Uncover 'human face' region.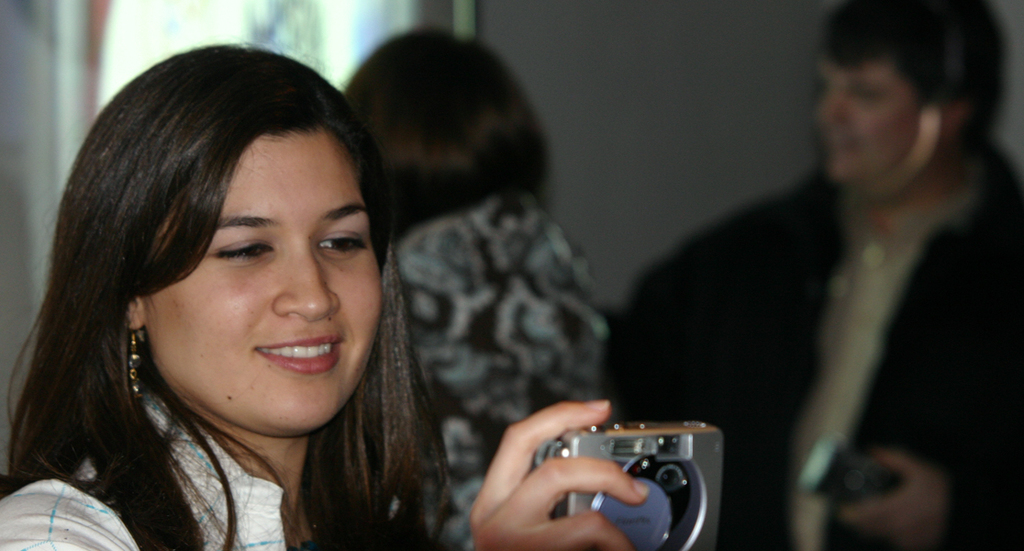
Uncovered: l=146, t=140, r=383, b=430.
